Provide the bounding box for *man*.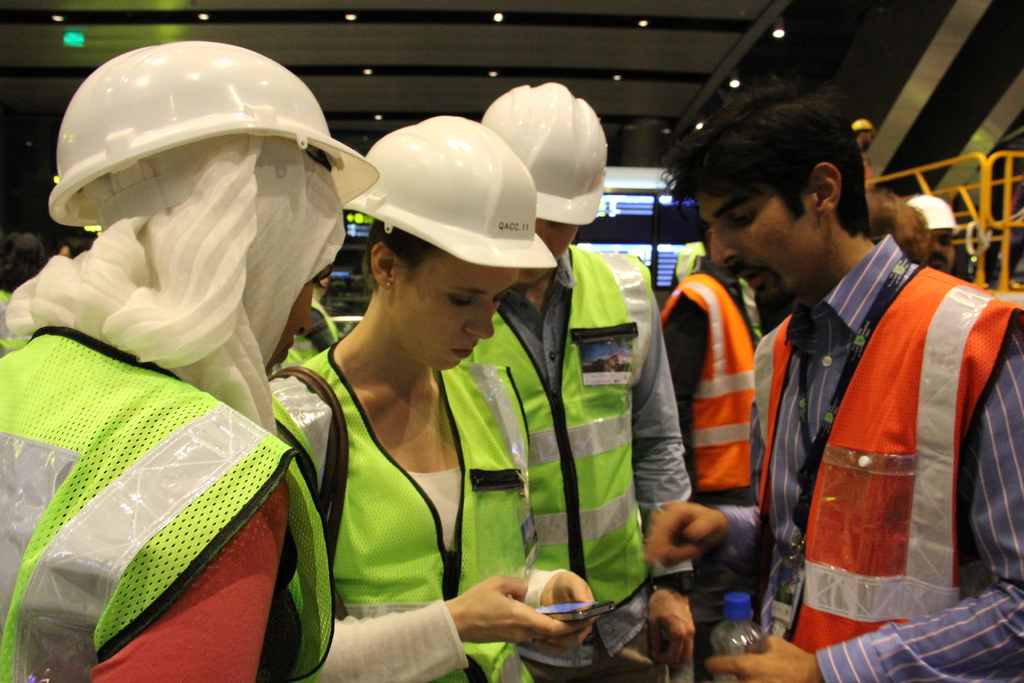
Rect(904, 193, 961, 274).
